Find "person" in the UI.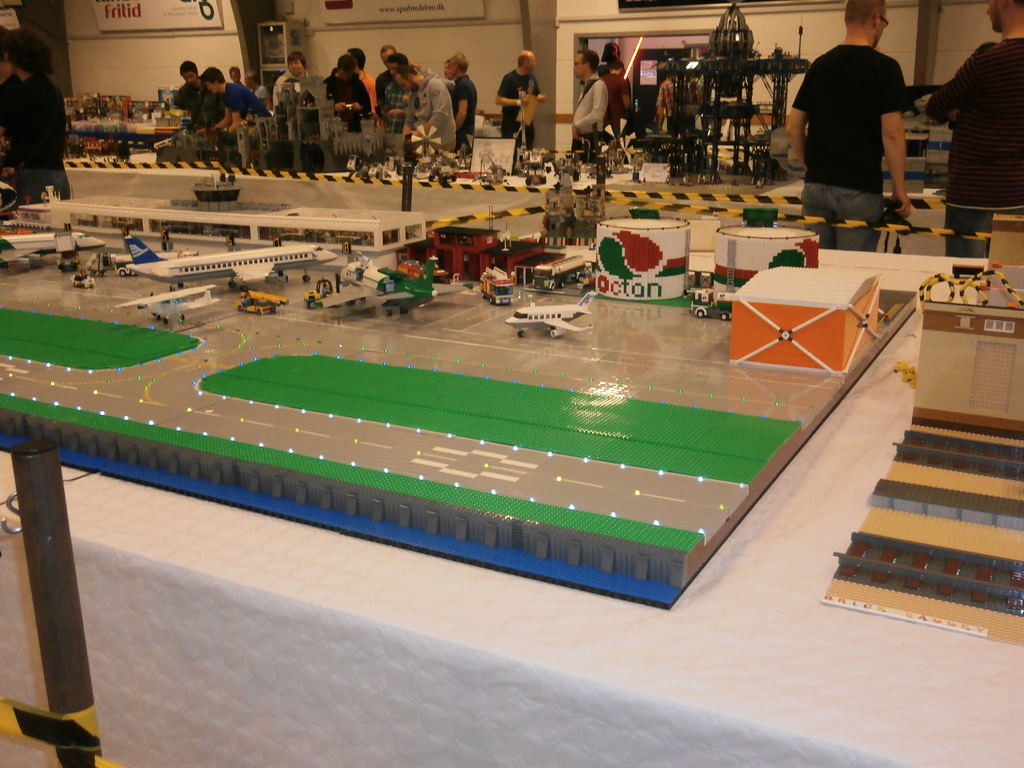
UI element at box=[399, 45, 462, 159].
